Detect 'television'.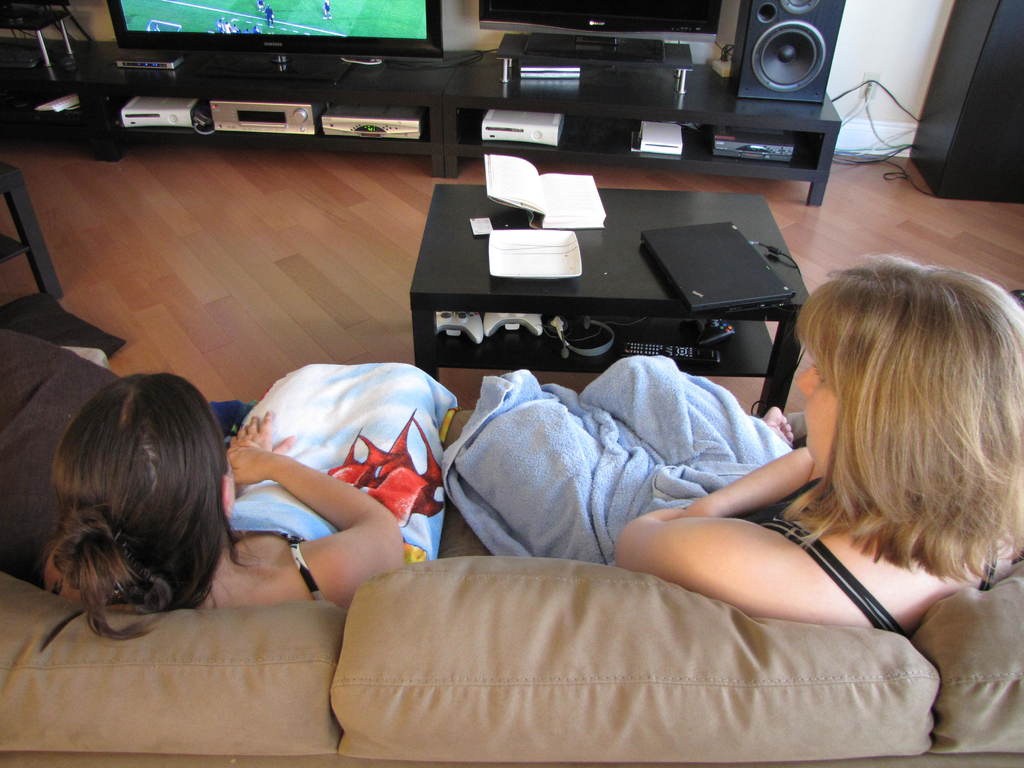
Detected at (106, 0, 442, 84).
